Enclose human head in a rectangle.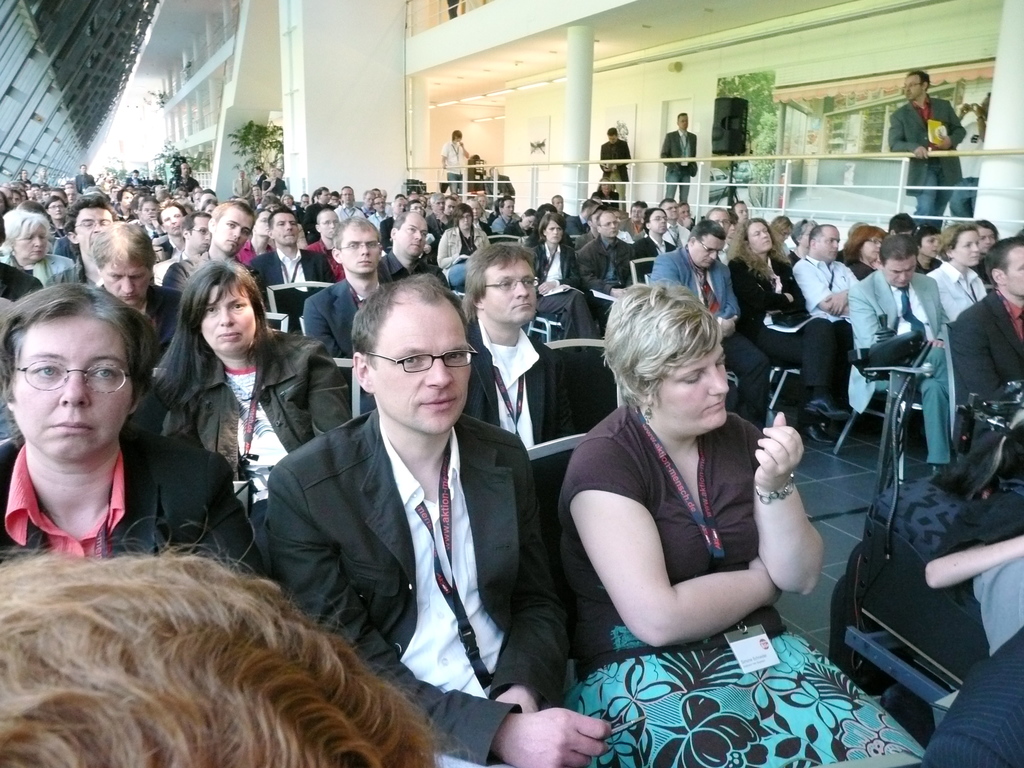
710/205/733/232.
